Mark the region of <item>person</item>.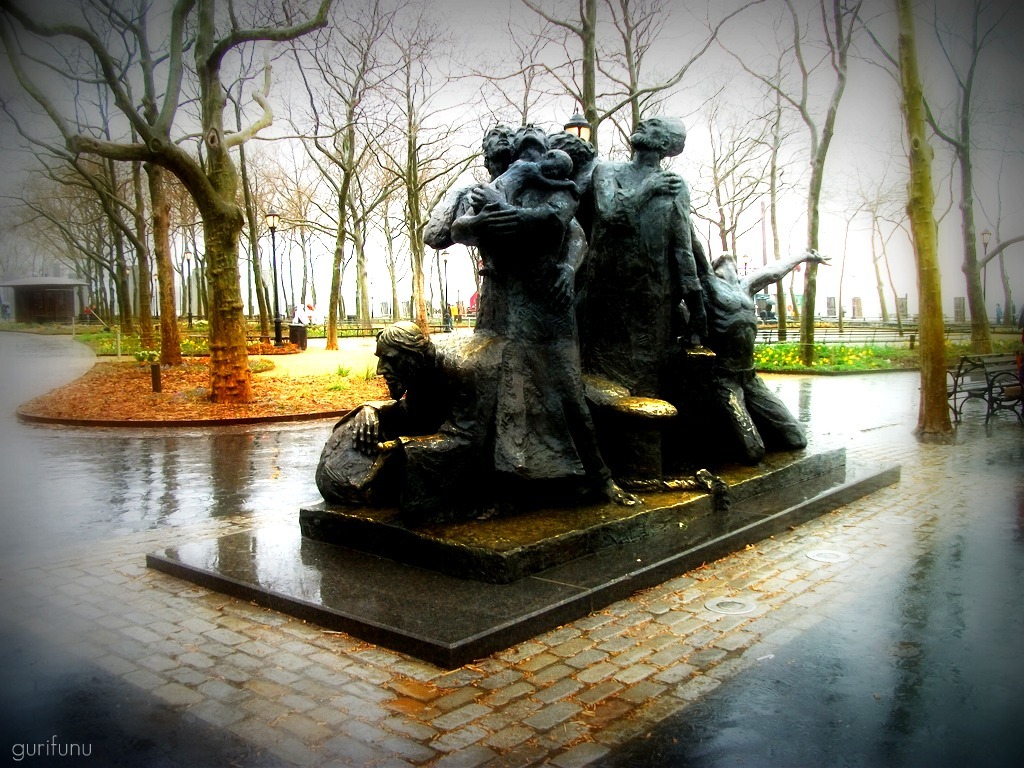
Region: {"x1": 462, "y1": 121, "x2": 609, "y2": 335}.
